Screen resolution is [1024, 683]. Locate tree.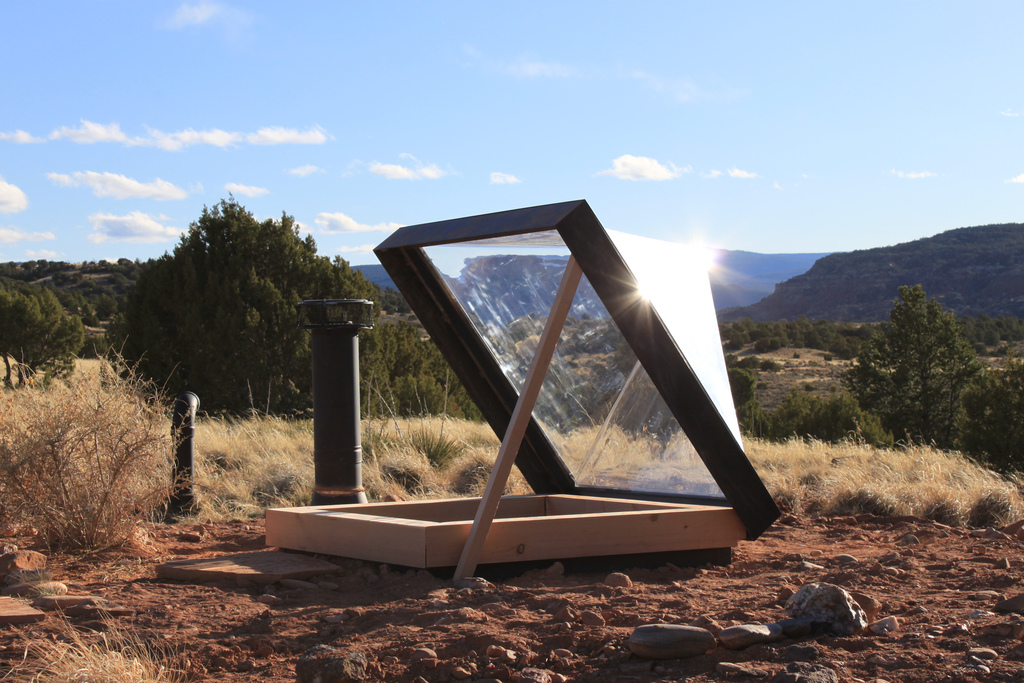
0,286,85,390.
